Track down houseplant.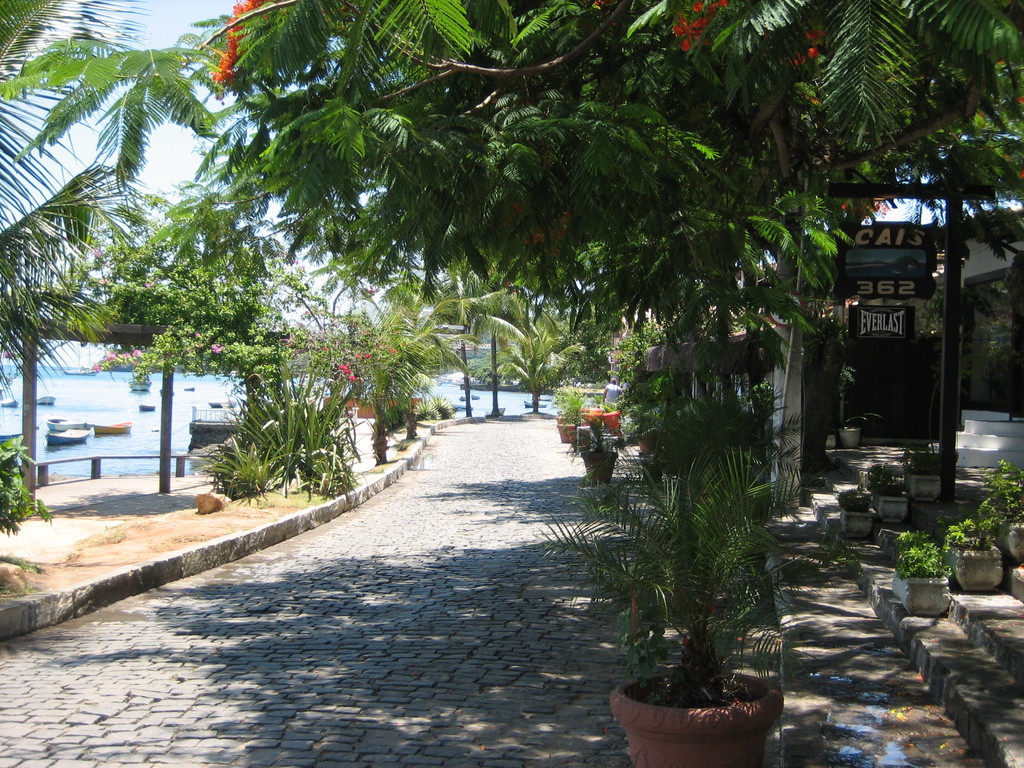
Tracked to select_region(573, 426, 620, 483).
